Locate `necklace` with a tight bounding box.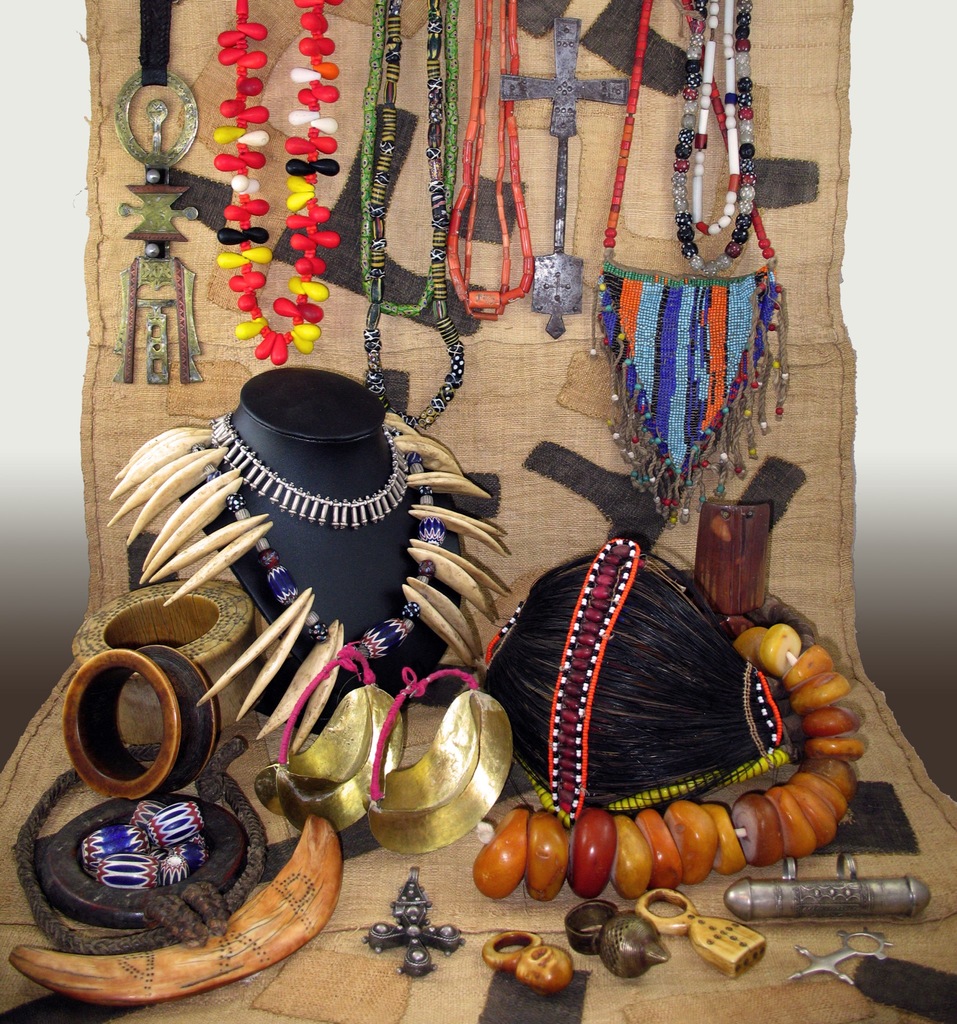
366,0,464,429.
